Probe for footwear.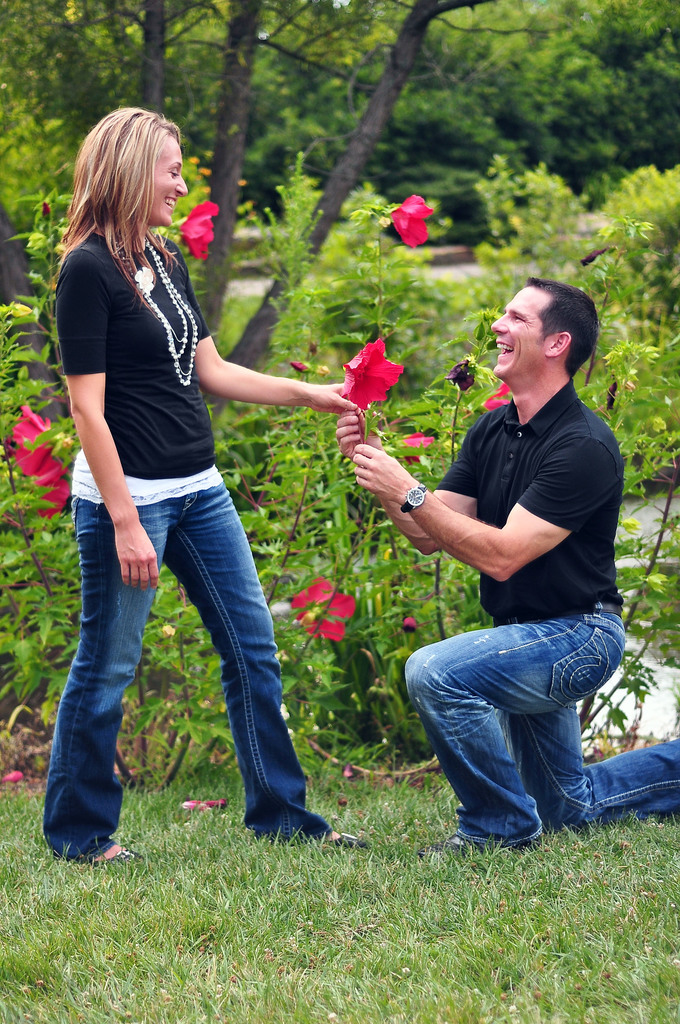
Probe result: {"x1": 85, "y1": 841, "x2": 152, "y2": 872}.
